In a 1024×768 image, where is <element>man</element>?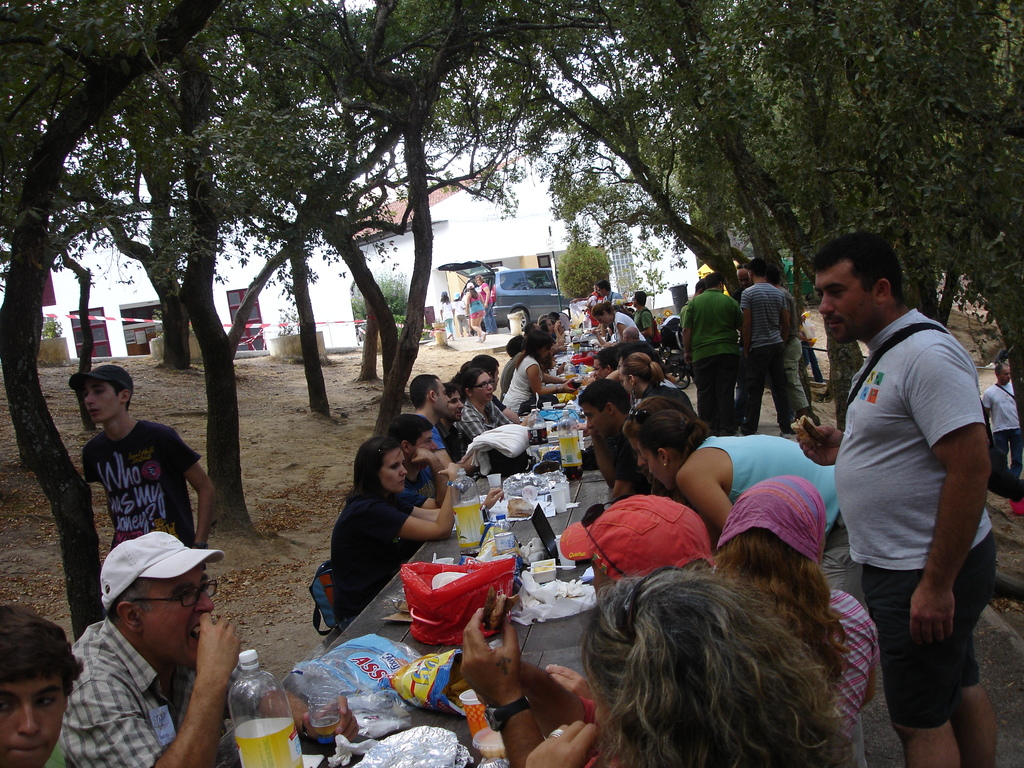
x1=794 y1=228 x2=1002 y2=747.
